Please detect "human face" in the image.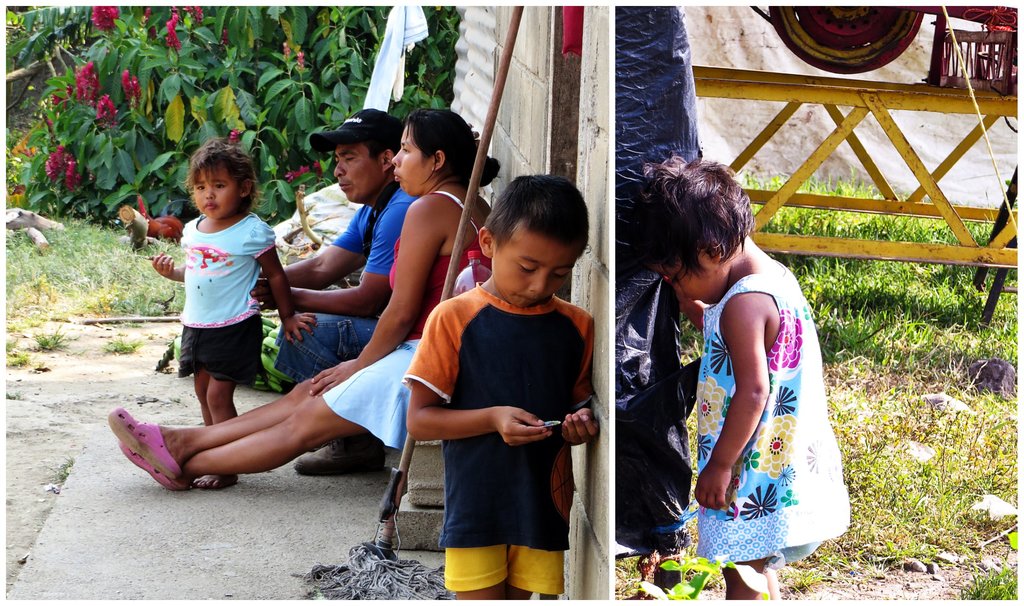
<region>335, 143, 382, 205</region>.
